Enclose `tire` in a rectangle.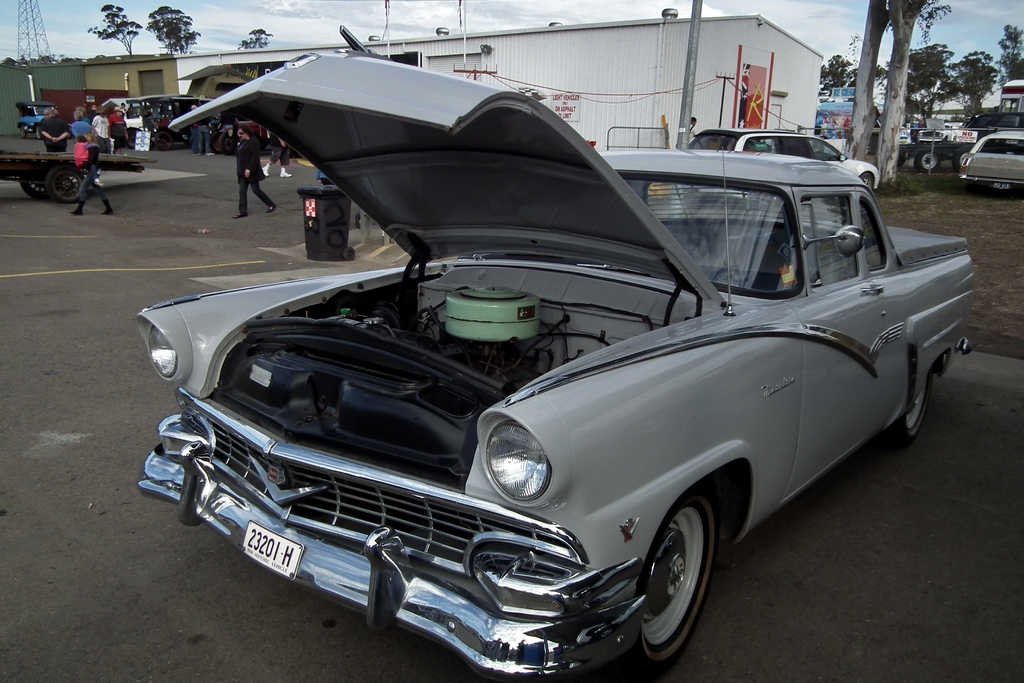
18, 173, 47, 198.
